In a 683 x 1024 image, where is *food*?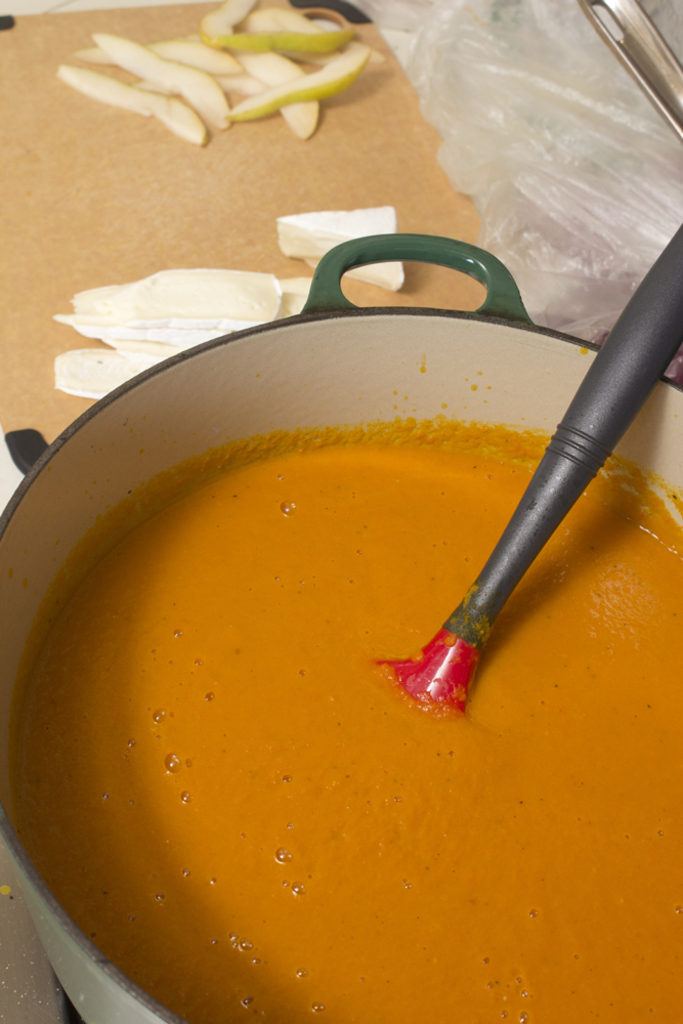
box=[276, 201, 401, 290].
